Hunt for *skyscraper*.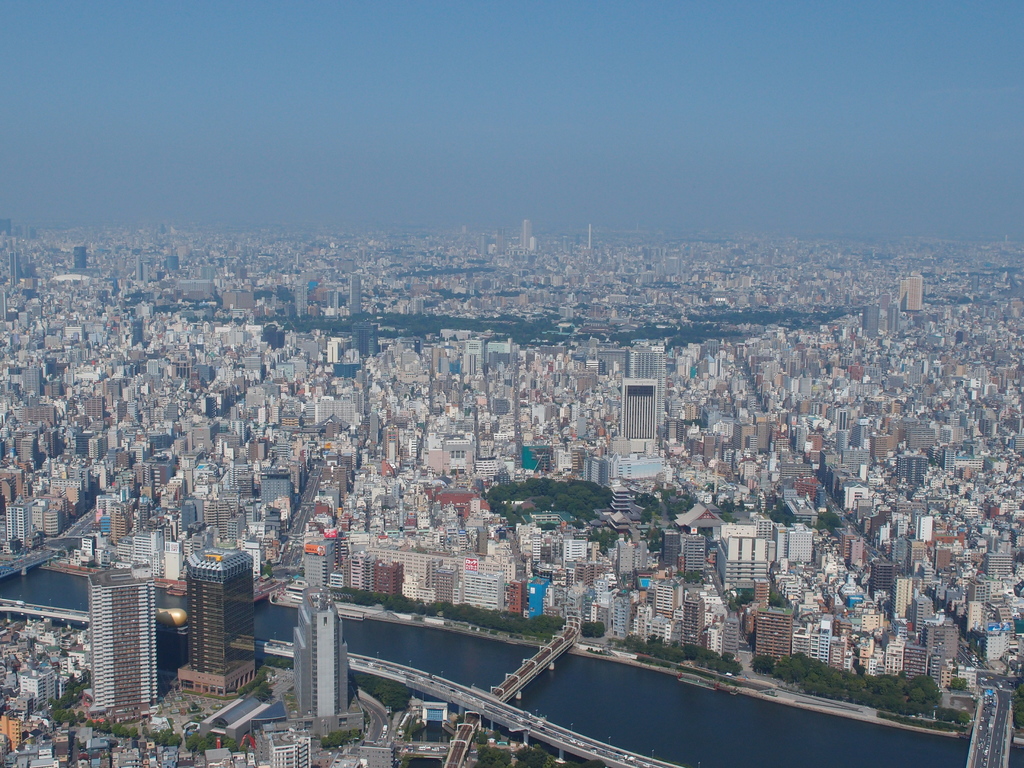
Hunted down at x1=756, y1=606, x2=791, y2=653.
